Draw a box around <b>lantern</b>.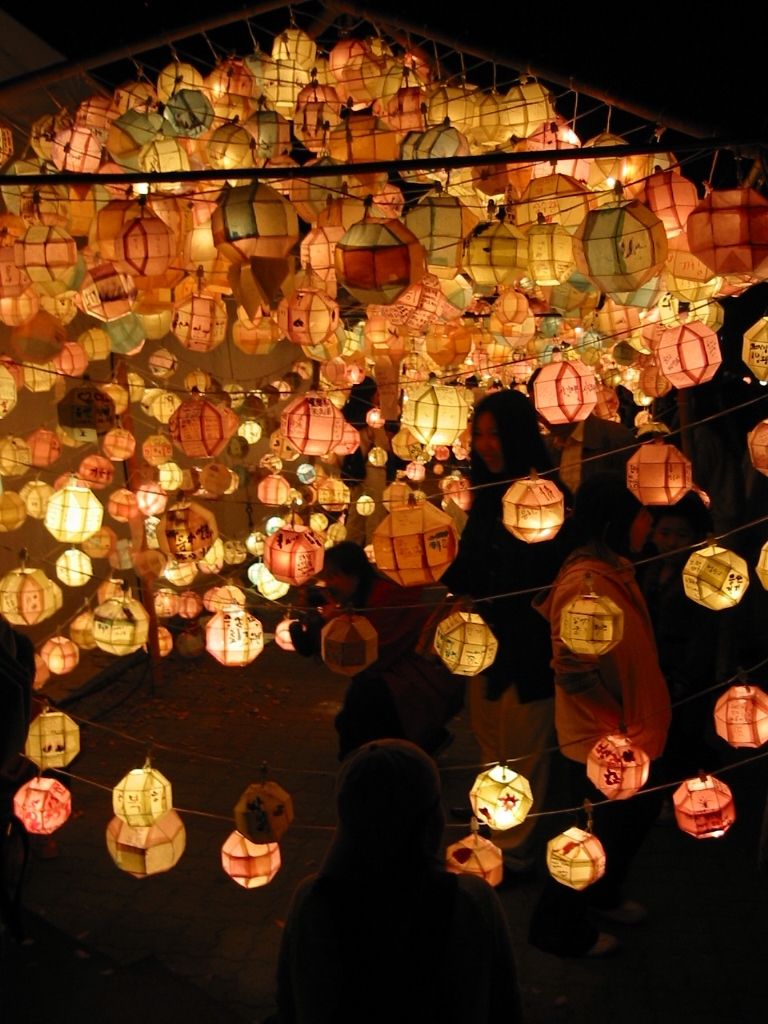
257:454:280:475.
